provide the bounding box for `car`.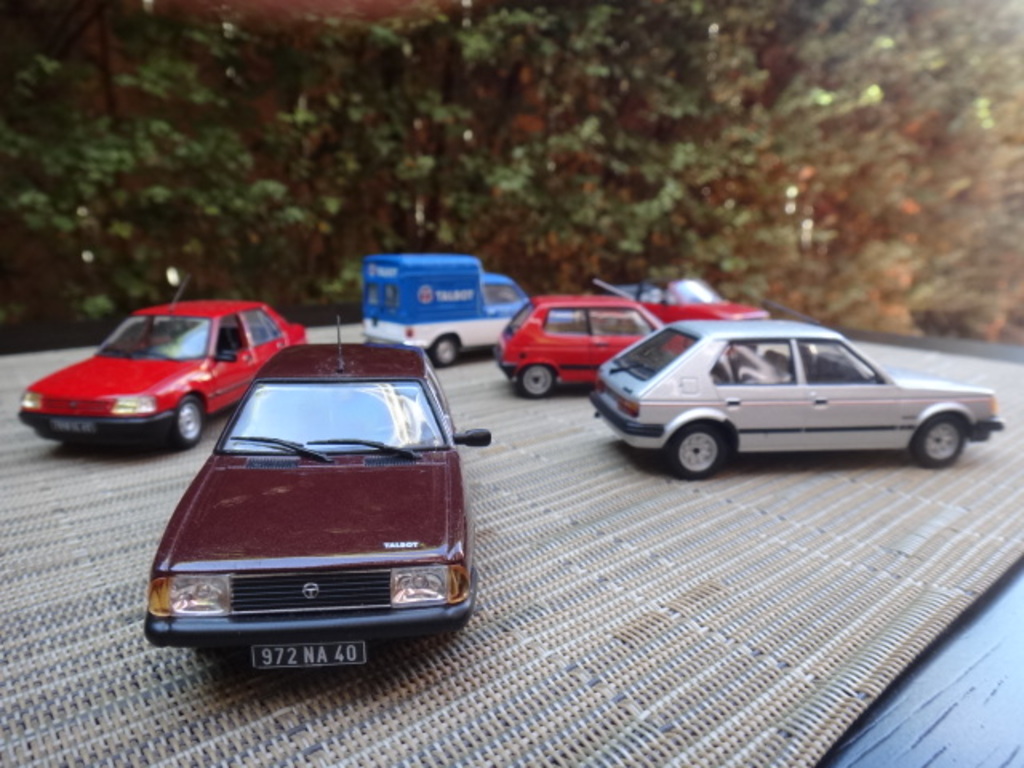
<region>142, 317, 490, 677</region>.
